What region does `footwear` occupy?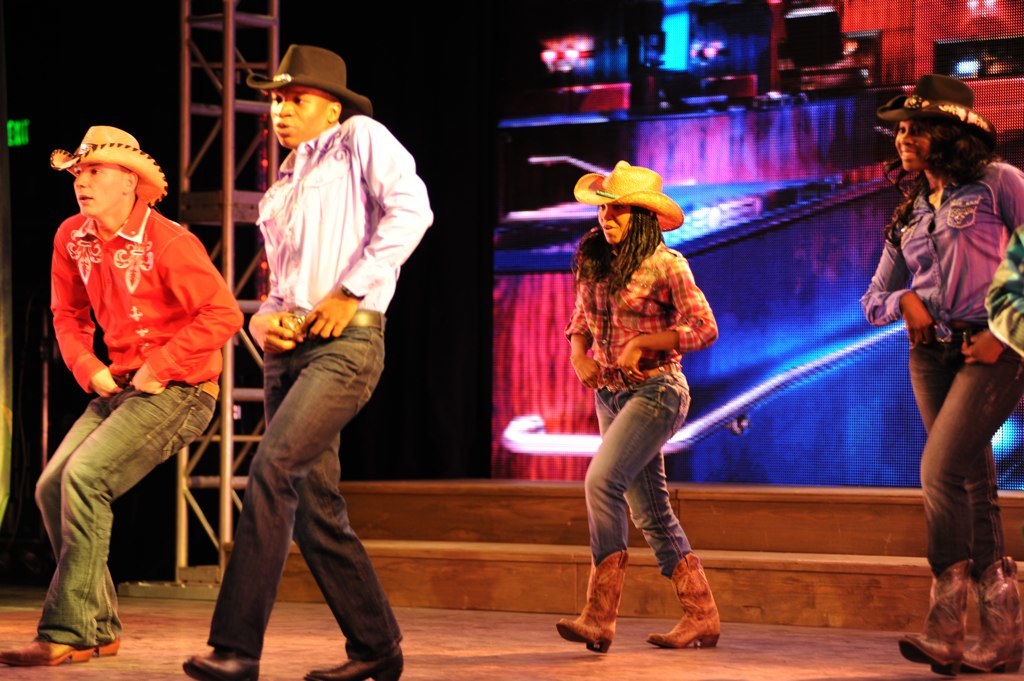
<box>0,627,92,664</box>.
